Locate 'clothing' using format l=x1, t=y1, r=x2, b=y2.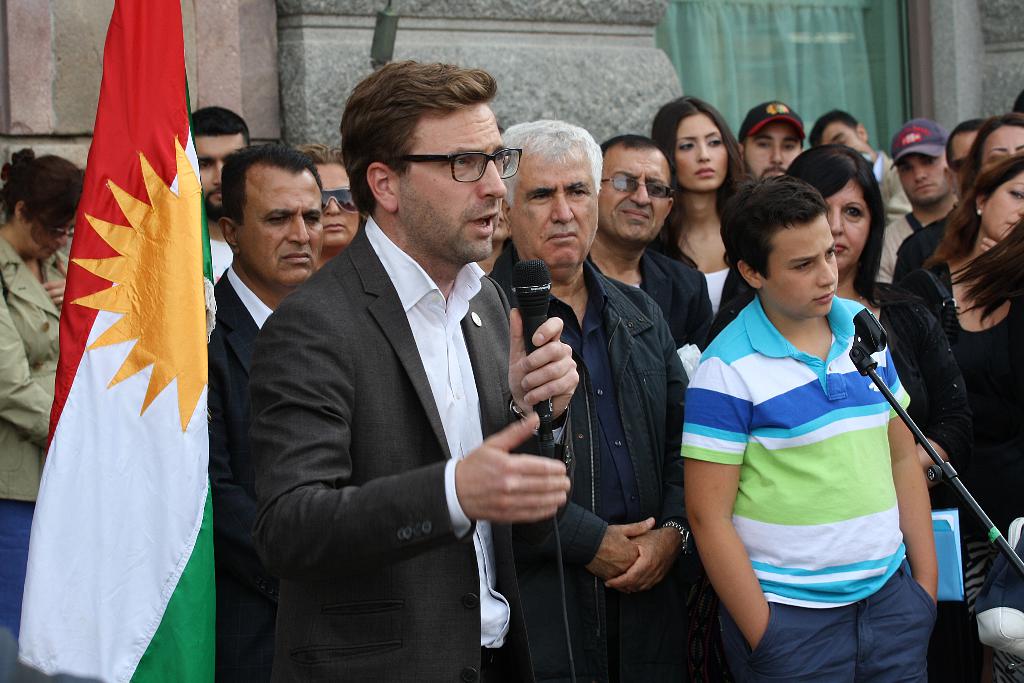
l=701, t=249, r=940, b=649.
